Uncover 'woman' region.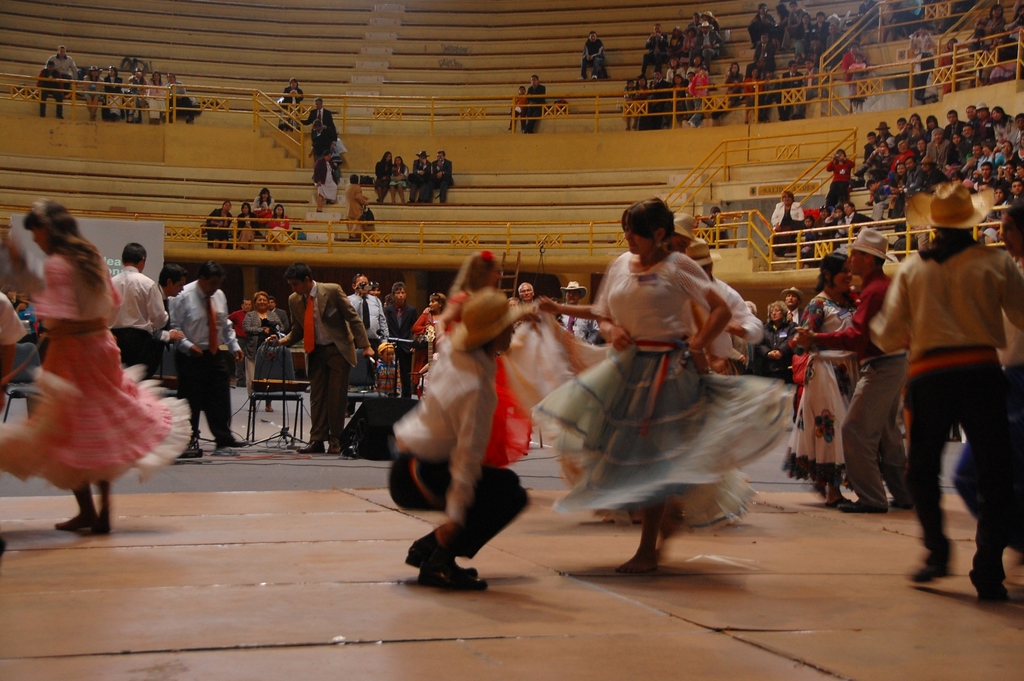
Uncovered: {"left": 203, "top": 198, "right": 230, "bottom": 249}.
